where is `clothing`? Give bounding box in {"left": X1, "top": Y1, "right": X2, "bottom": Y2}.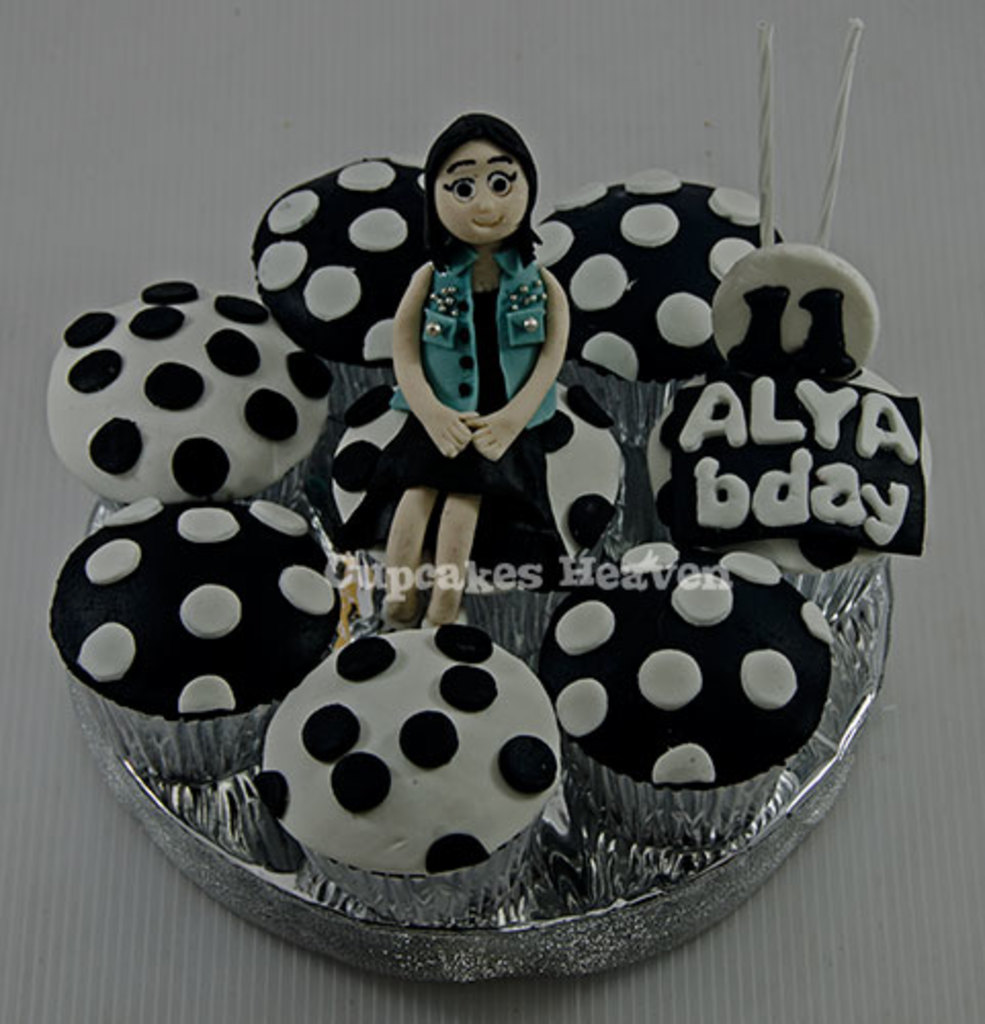
{"left": 367, "top": 201, "right": 582, "bottom": 483}.
